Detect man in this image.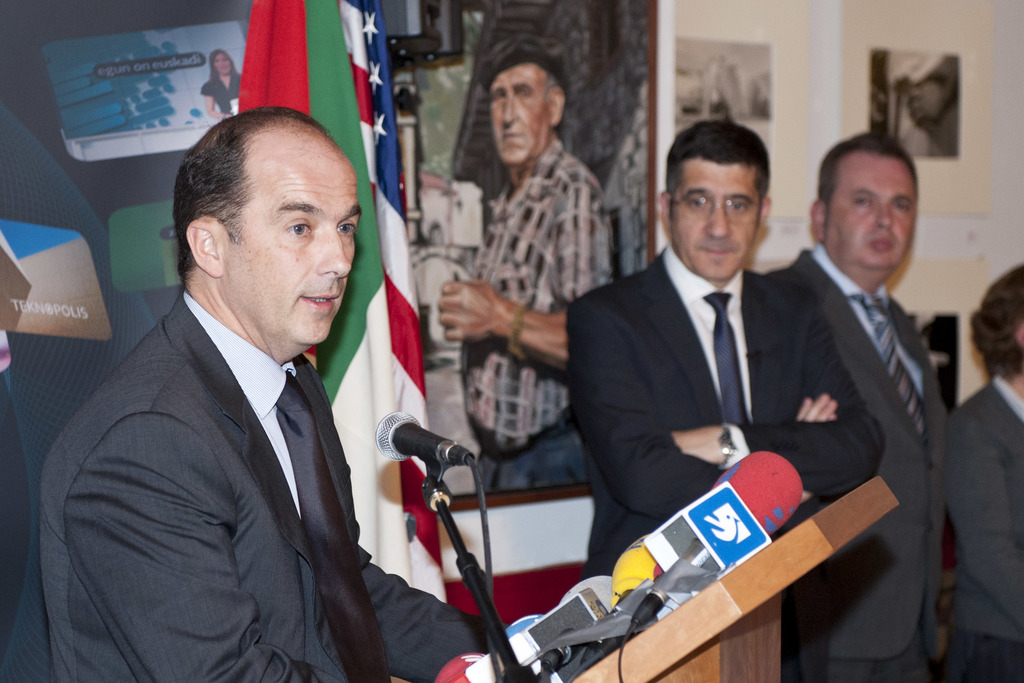
Detection: [62,105,438,682].
